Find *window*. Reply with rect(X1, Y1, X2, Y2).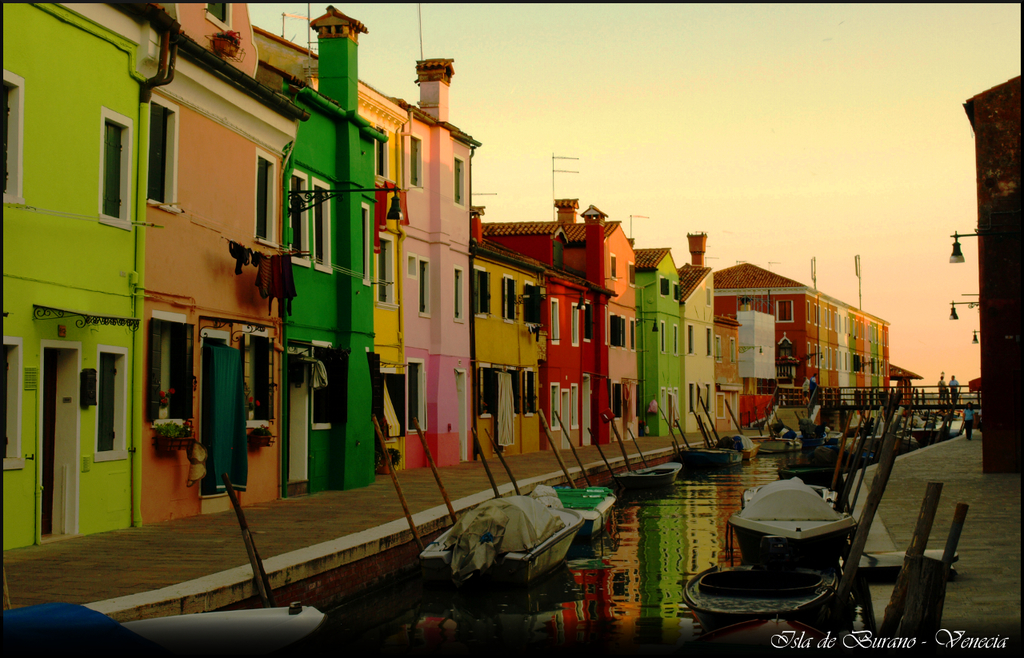
rect(566, 385, 582, 429).
